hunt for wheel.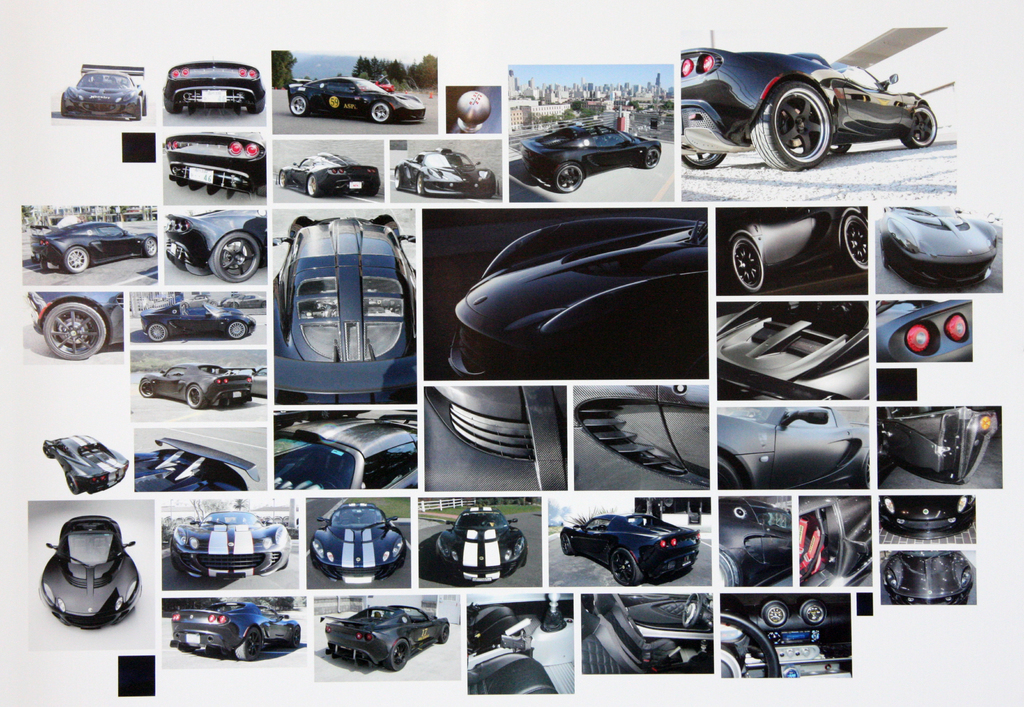
Hunted down at <region>232, 627, 265, 663</region>.
